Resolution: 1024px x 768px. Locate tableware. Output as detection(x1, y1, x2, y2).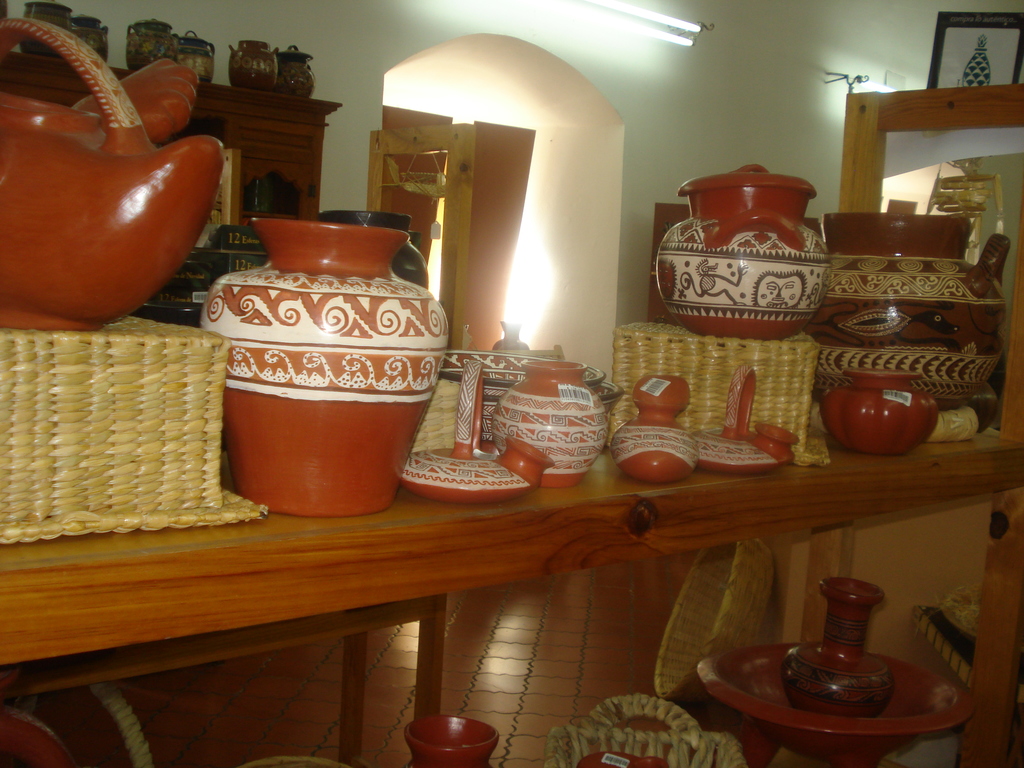
detection(0, 18, 224, 334).
